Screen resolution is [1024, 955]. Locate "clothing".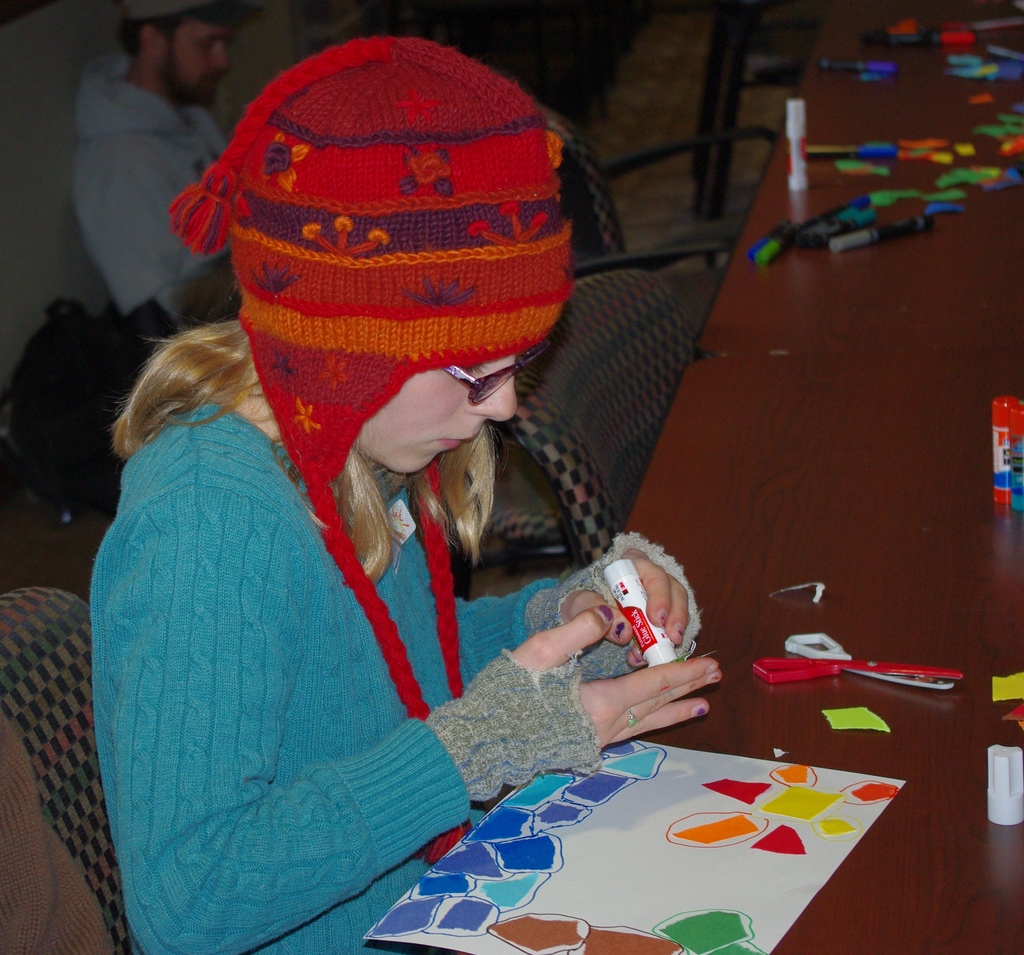
(102,56,239,326).
